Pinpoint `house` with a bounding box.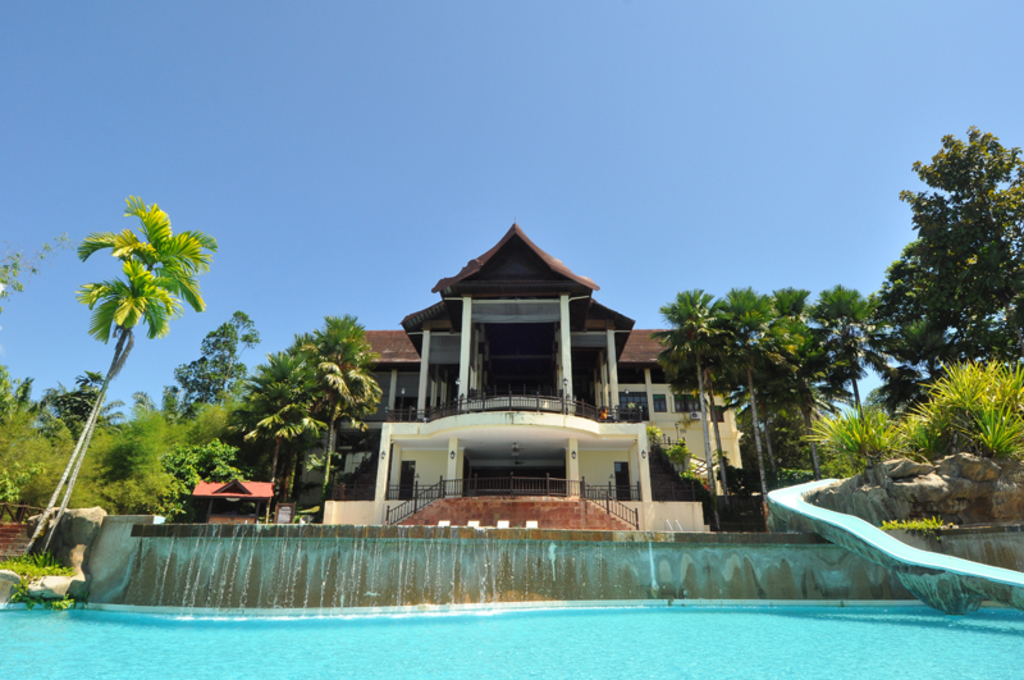
bbox=(275, 225, 799, 529).
